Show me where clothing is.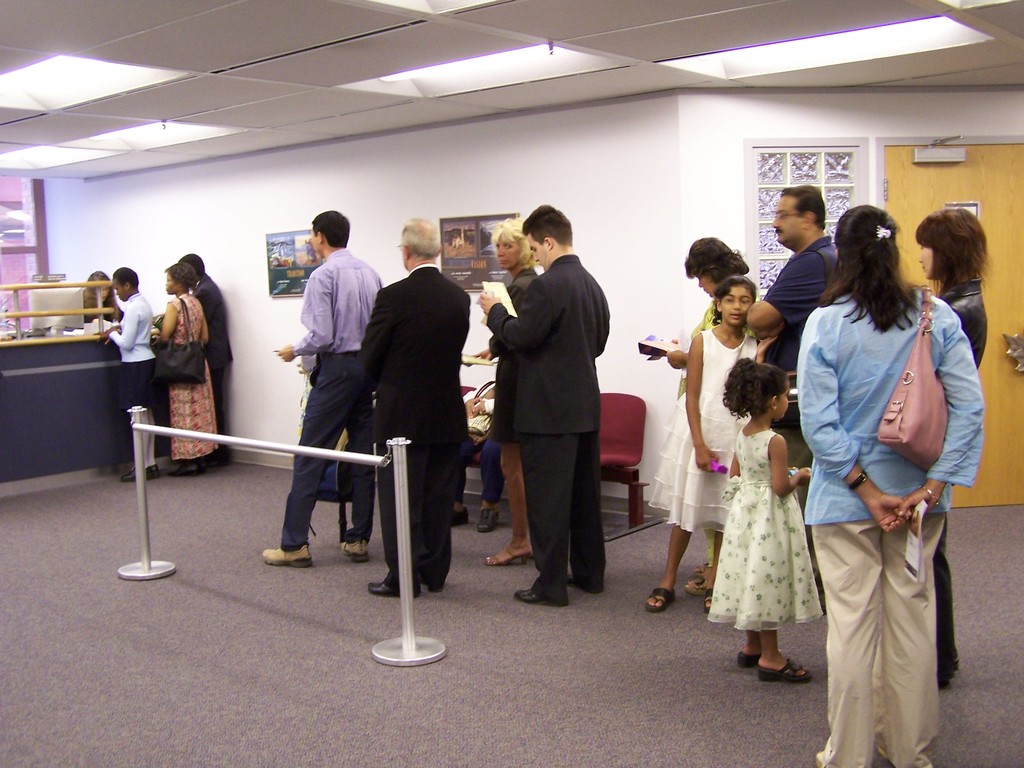
clothing is at 701 428 824 631.
